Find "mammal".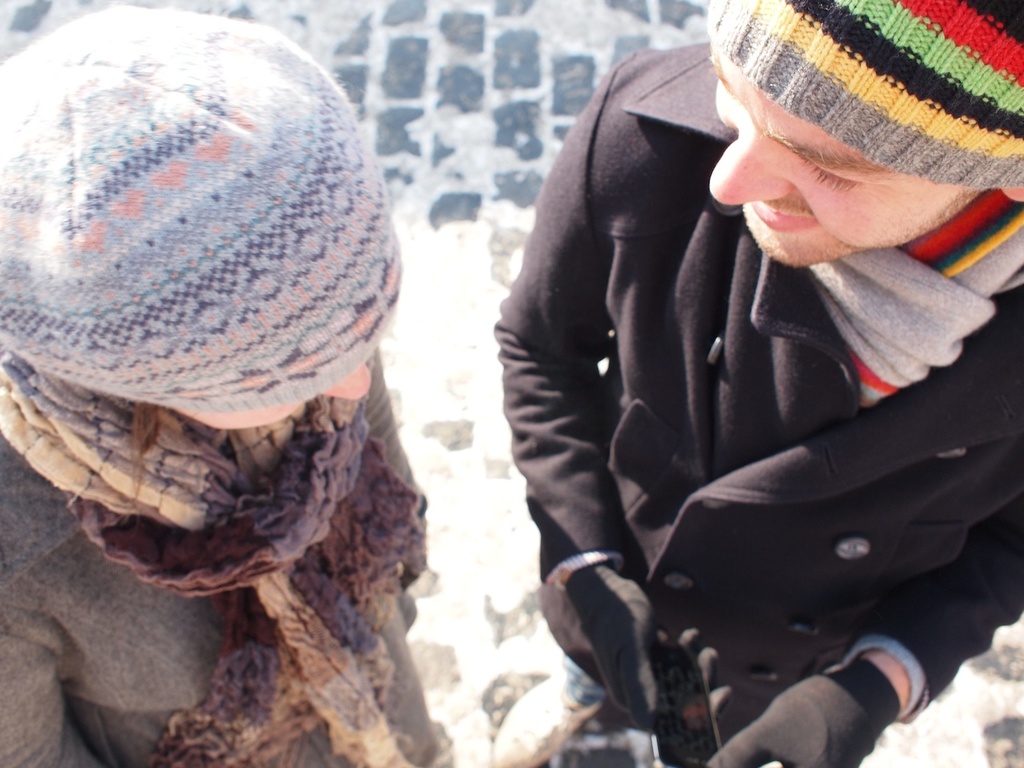
(483,0,1023,767).
